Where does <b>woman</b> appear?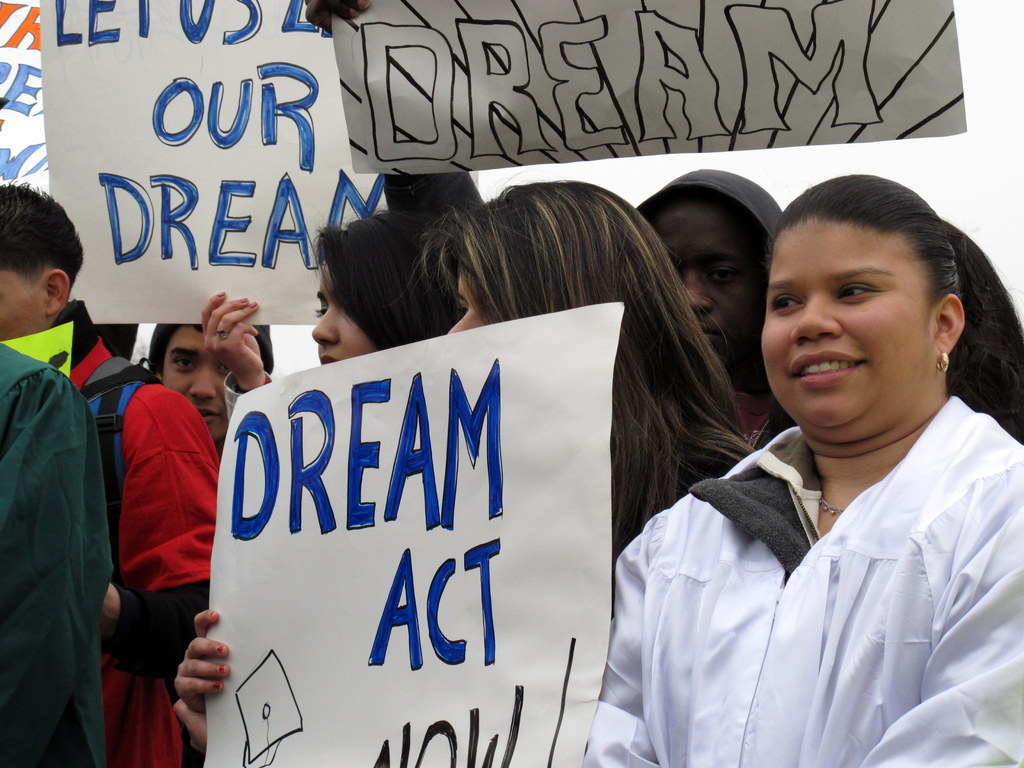
Appears at (204, 201, 472, 458).
